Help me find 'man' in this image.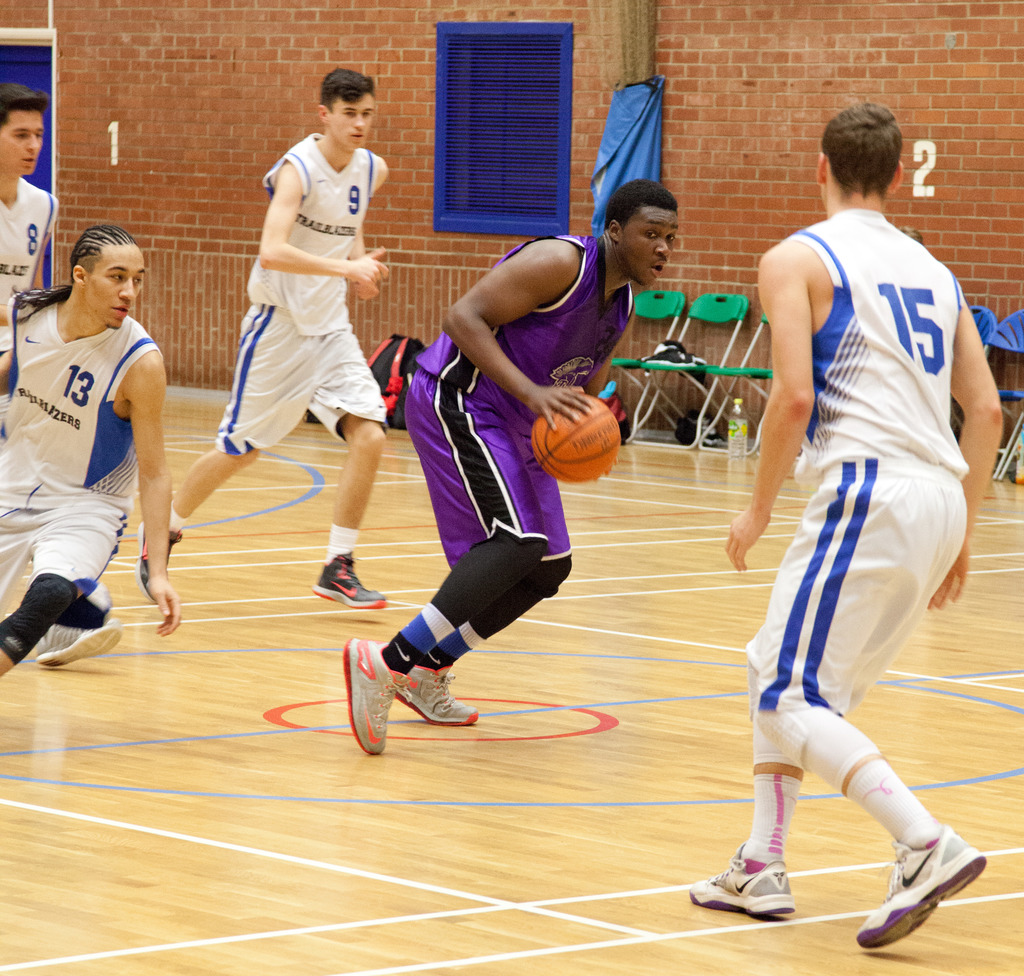
Found it: x1=702 y1=106 x2=988 y2=955.
